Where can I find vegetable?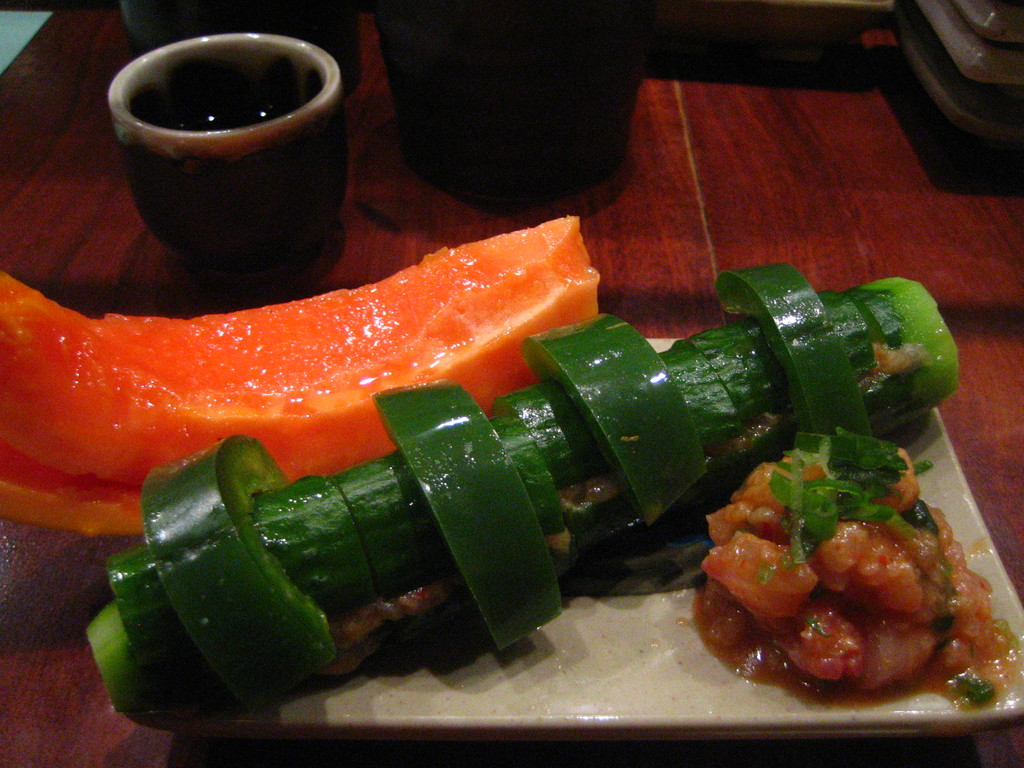
You can find it at bbox(375, 260, 964, 647).
